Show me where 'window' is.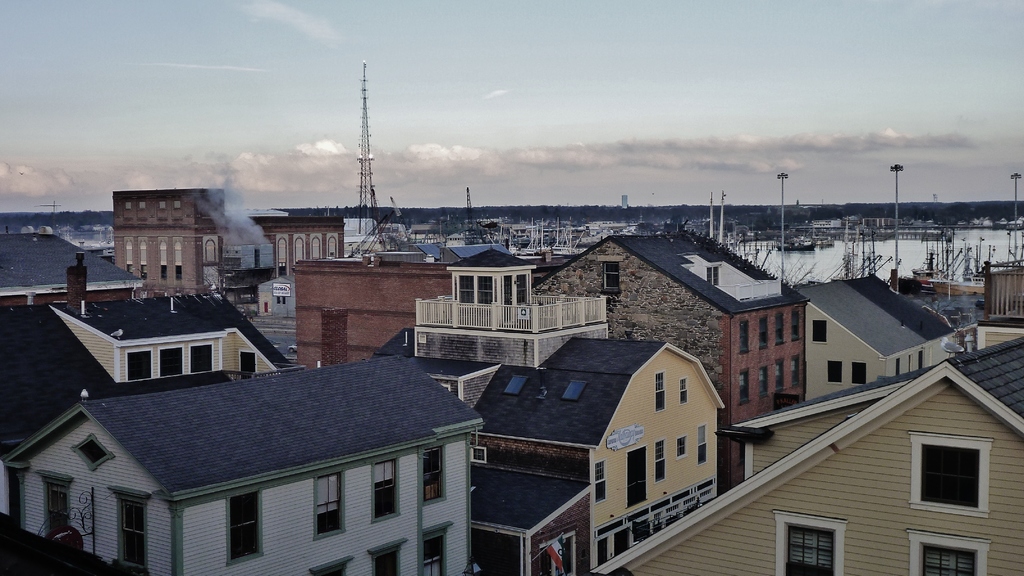
'window' is at [103,482,150,575].
